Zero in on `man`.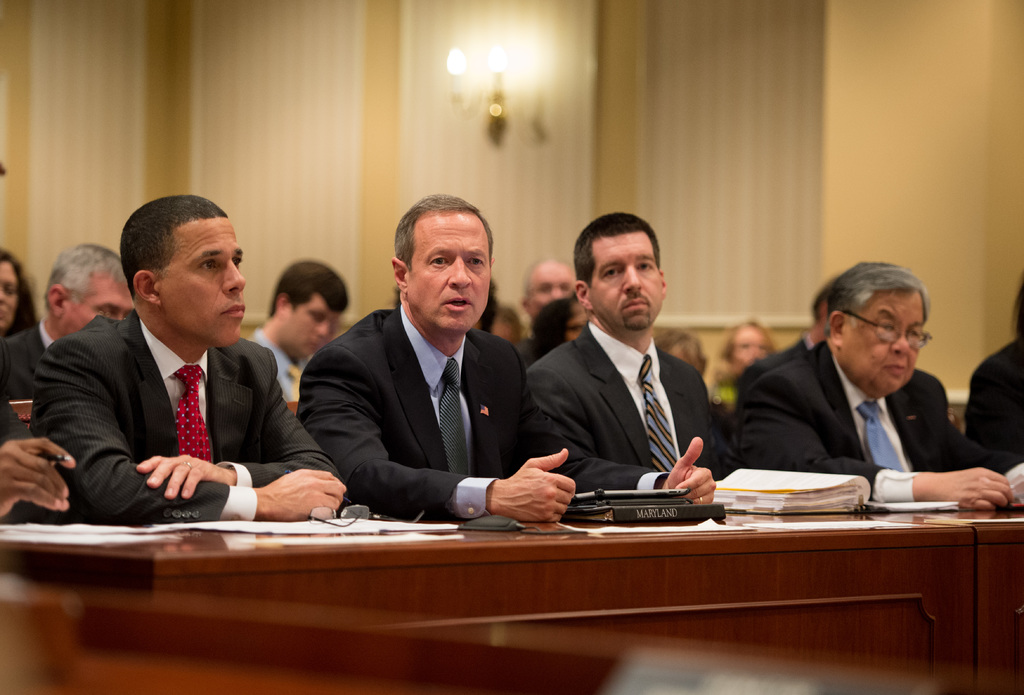
Zeroed in: <bbox>0, 243, 138, 432</bbox>.
